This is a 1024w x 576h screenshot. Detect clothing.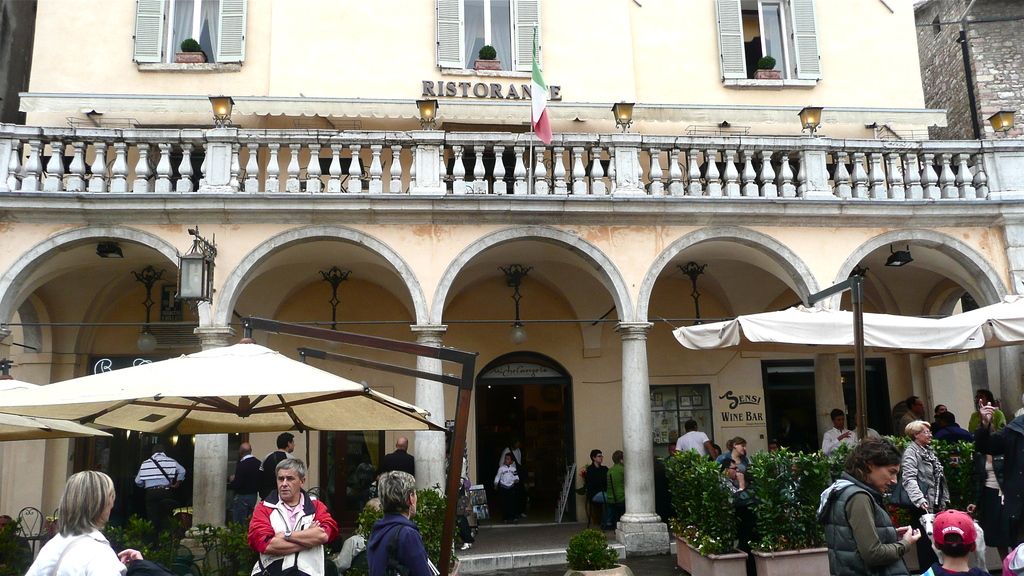
crop(906, 451, 944, 508).
